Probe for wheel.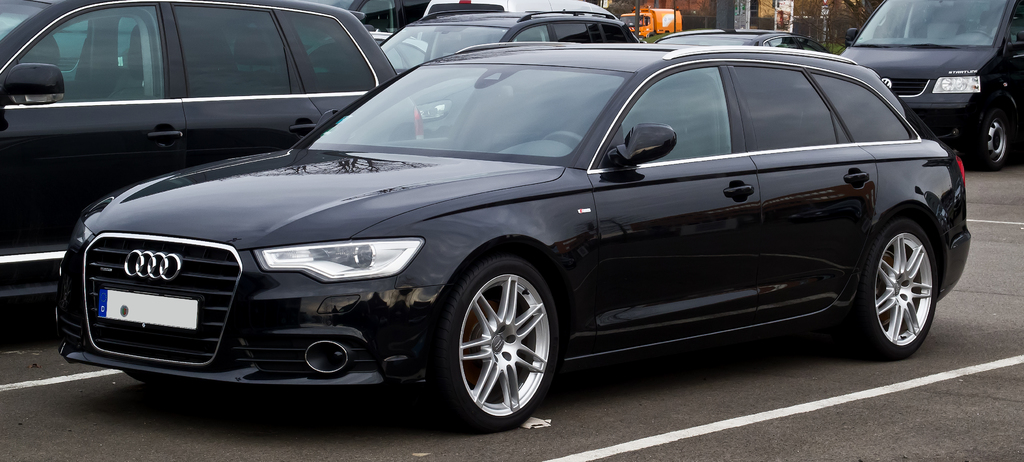
Probe result: detection(978, 110, 1005, 170).
